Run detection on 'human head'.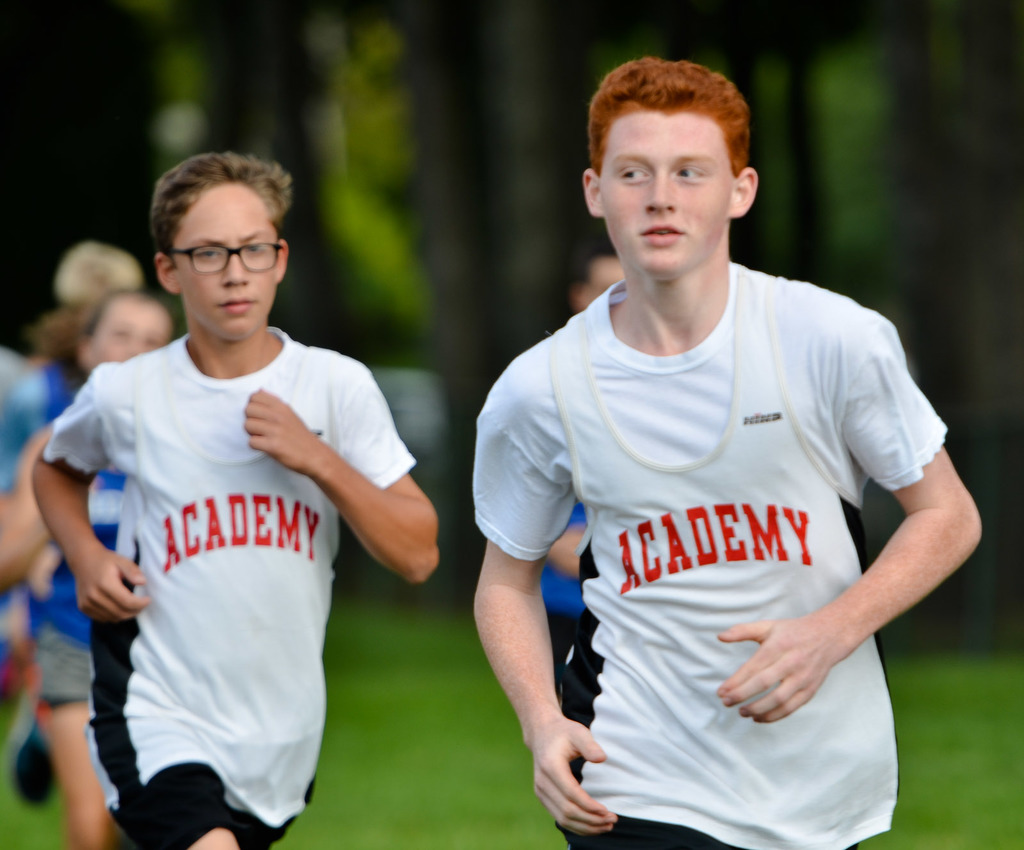
Result: x1=51 y1=243 x2=145 y2=310.
